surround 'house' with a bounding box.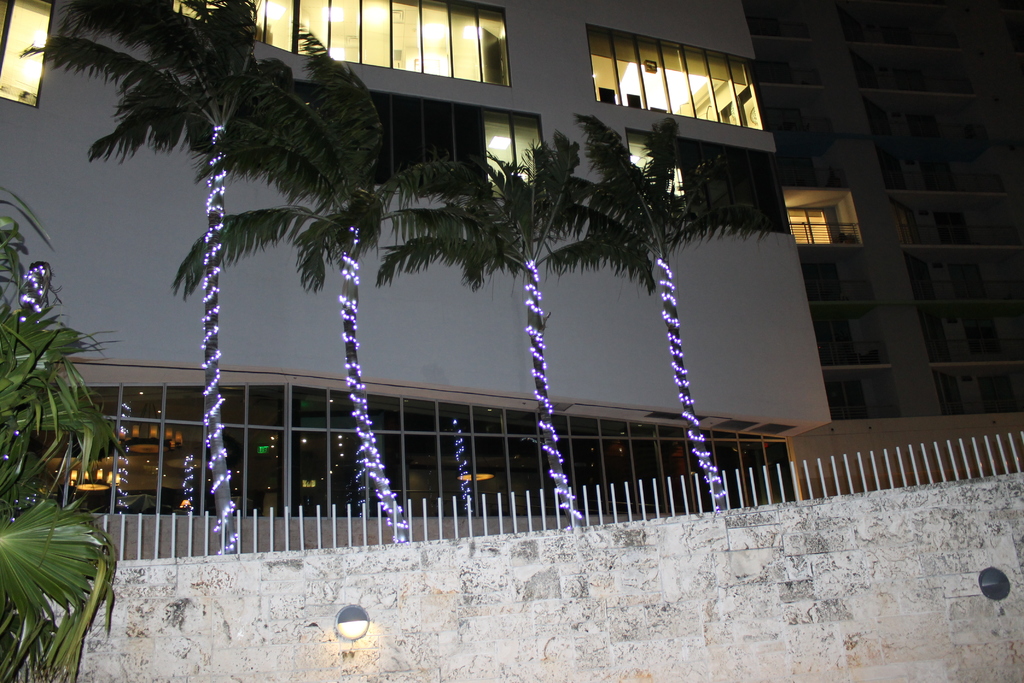
bbox(0, 4, 917, 554).
